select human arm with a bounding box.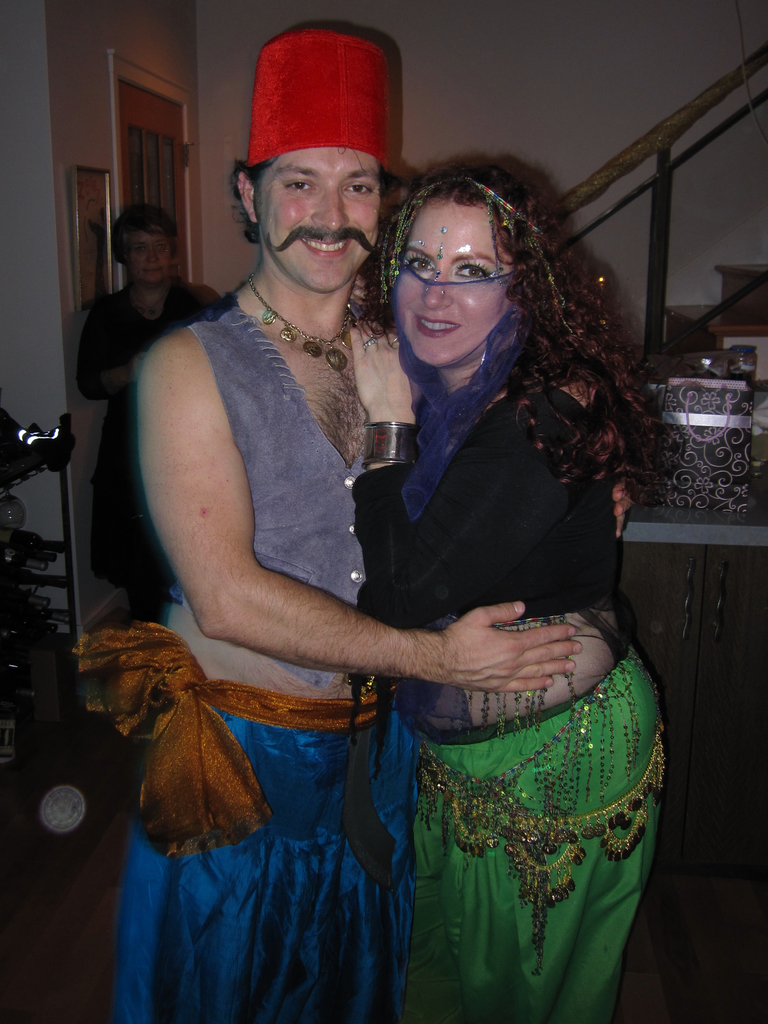
Rect(136, 431, 584, 692).
